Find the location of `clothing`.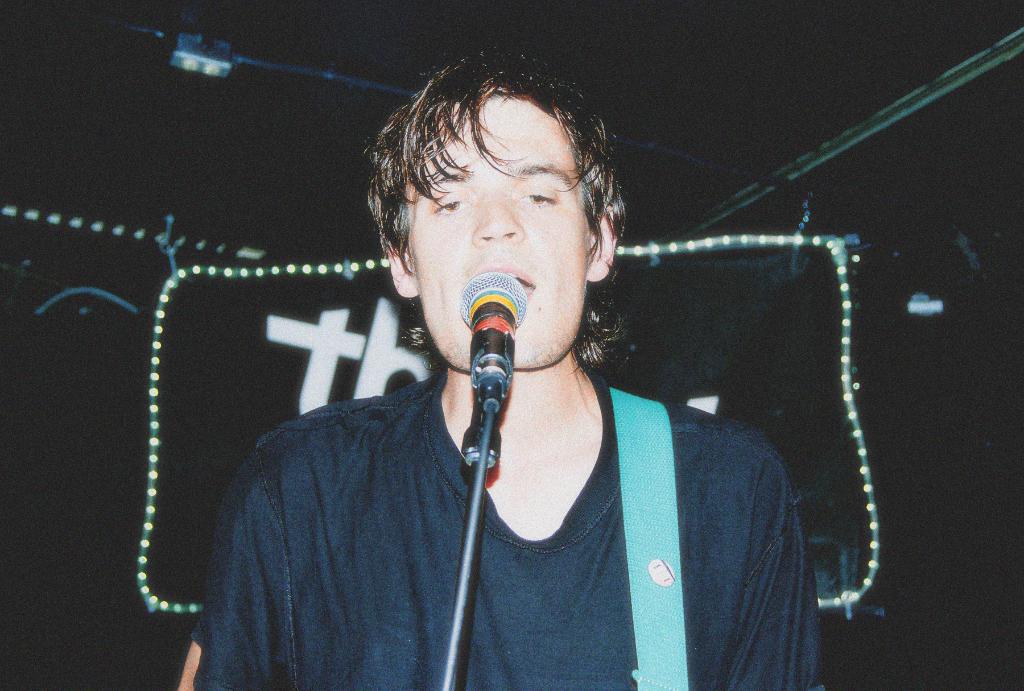
Location: bbox(170, 329, 867, 683).
